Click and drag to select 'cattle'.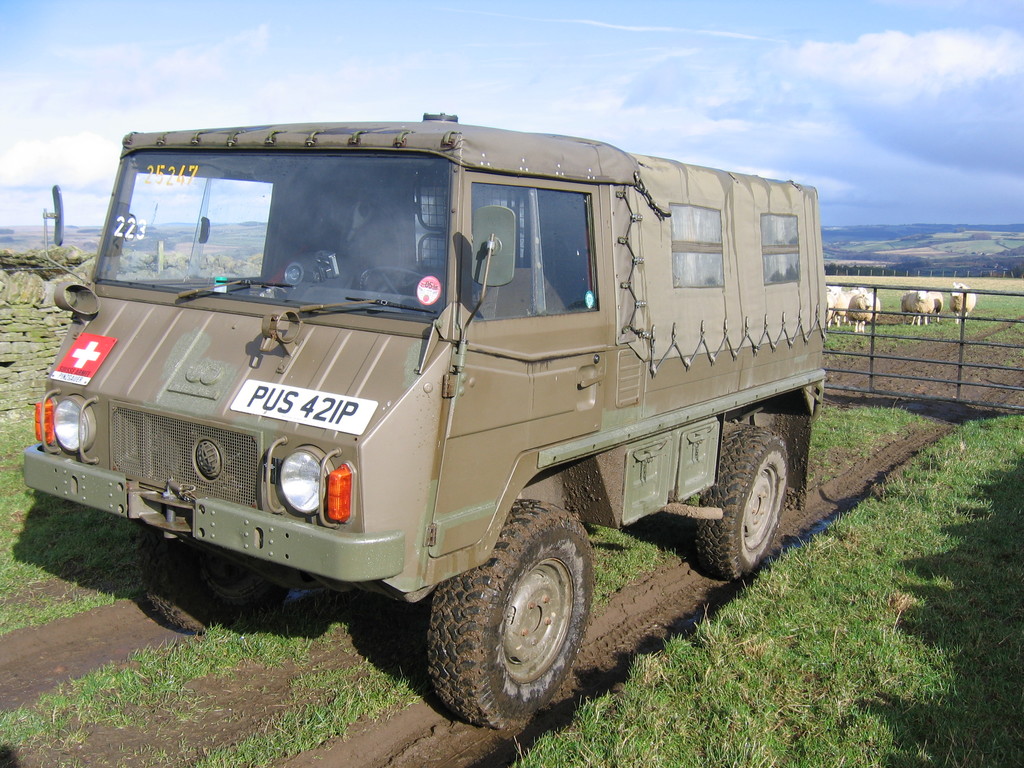
Selection: {"x1": 851, "y1": 290, "x2": 877, "y2": 333}.
